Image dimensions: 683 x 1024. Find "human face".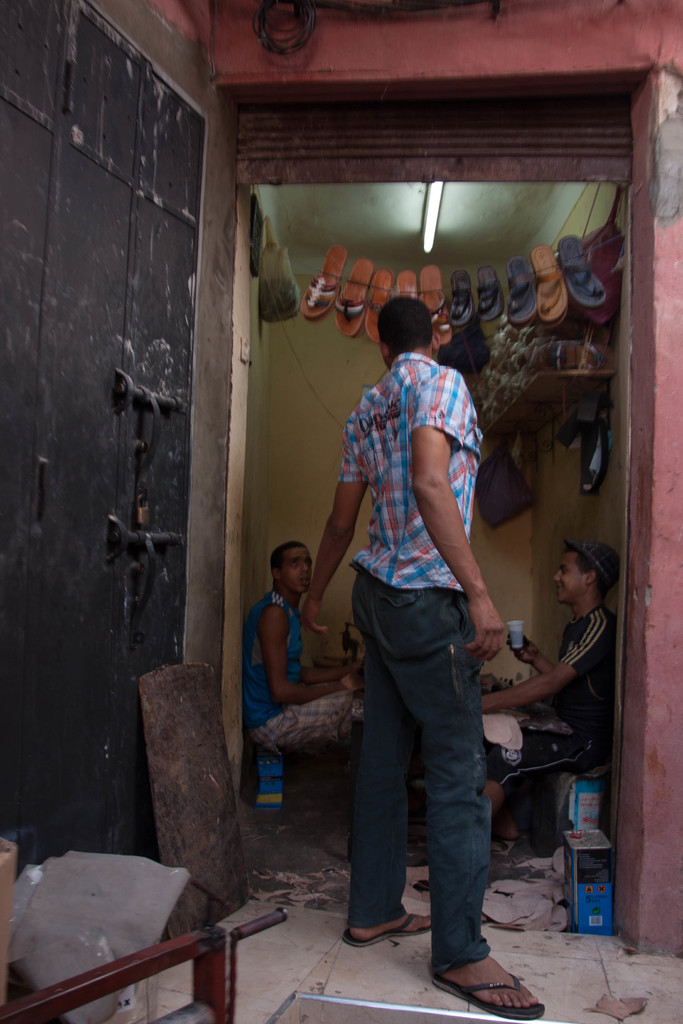
box(553, 552, 597, 606).
